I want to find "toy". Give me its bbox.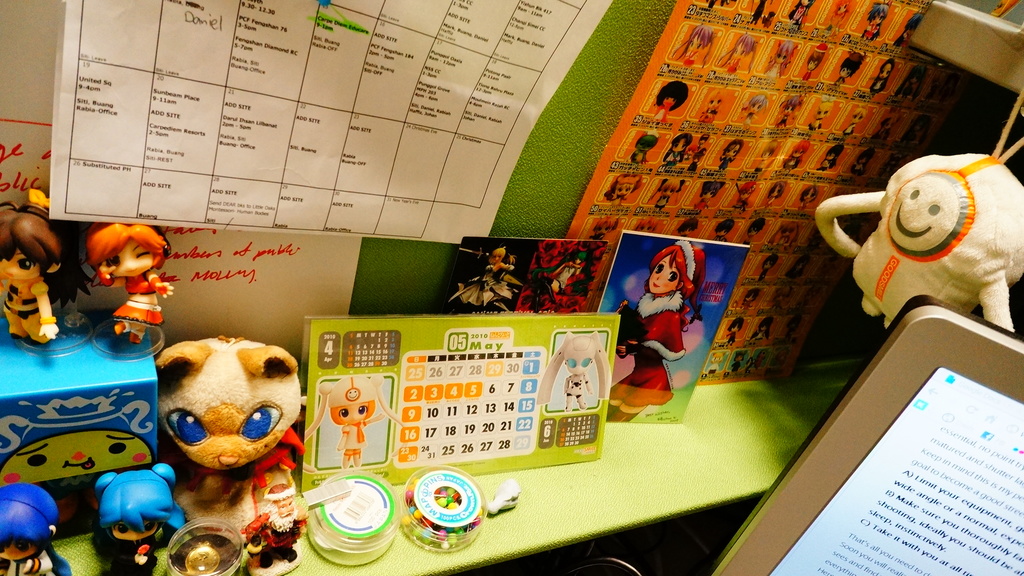
(x1=301, y1=372, x2=405, y2=472).
